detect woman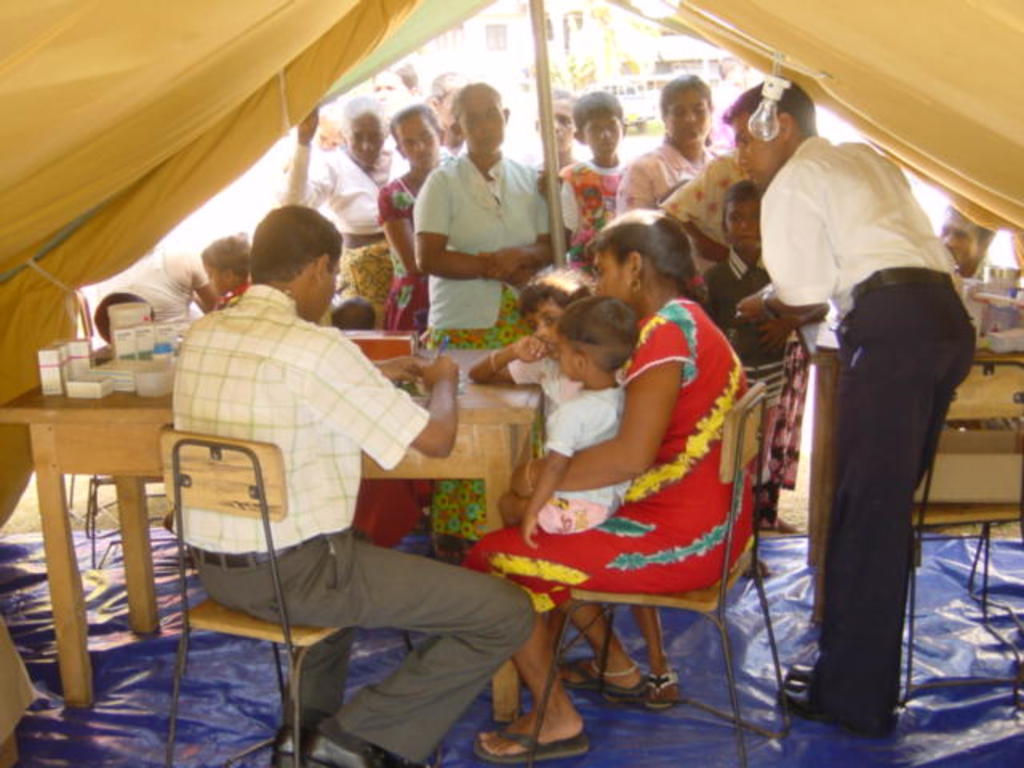
(458, 206, 752, 766)
